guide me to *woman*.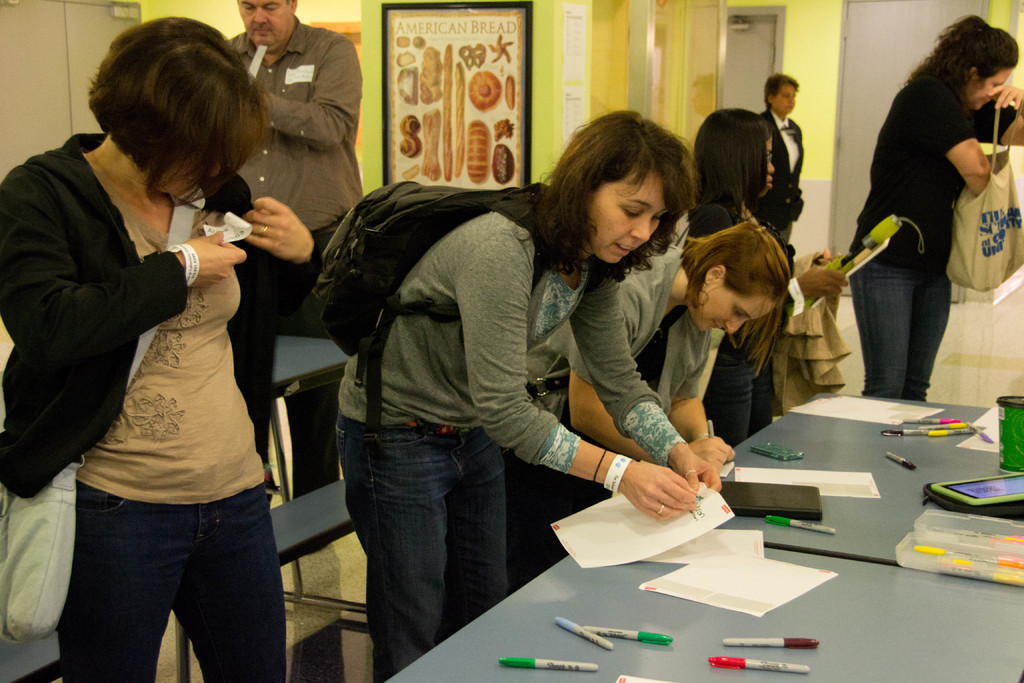
Guidance: bbox=[341, 110, 724, 682].
